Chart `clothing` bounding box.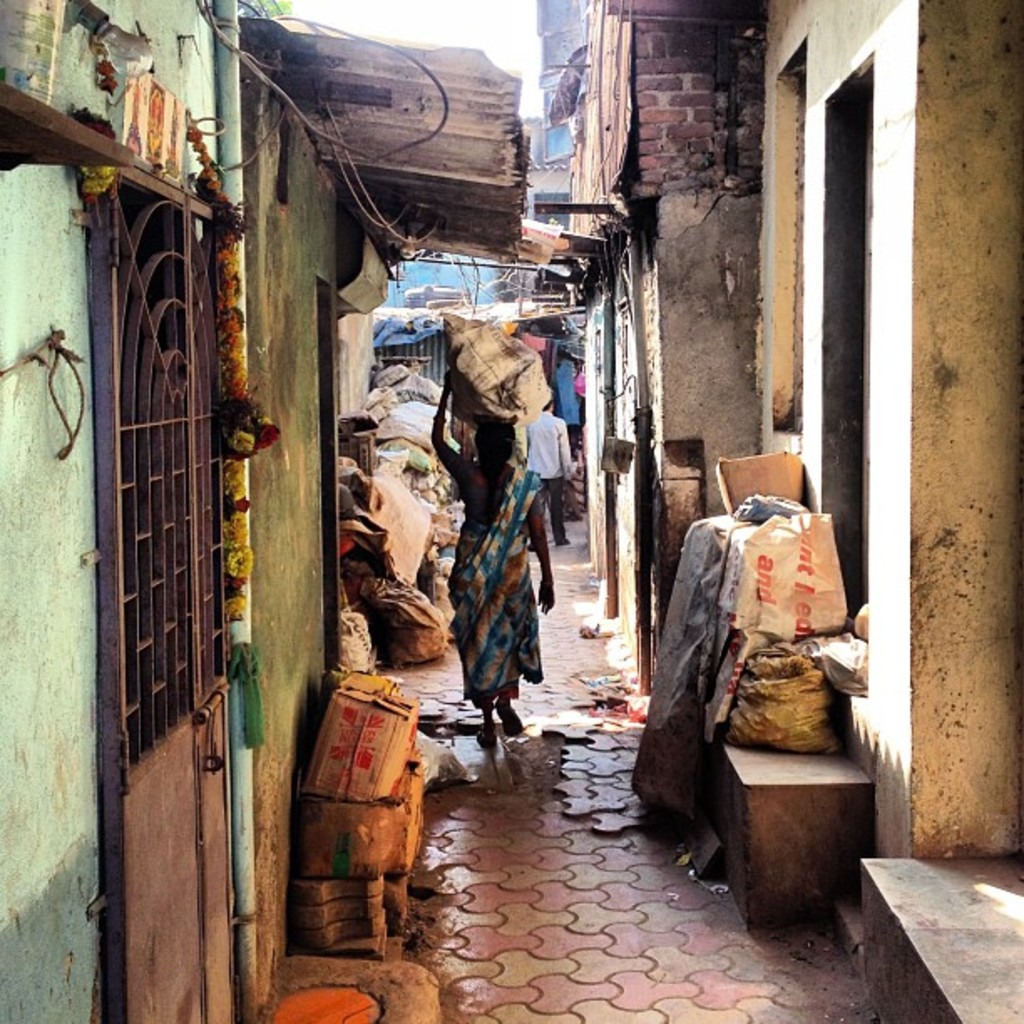
Charted: <box>428,448,539,704</box>.
